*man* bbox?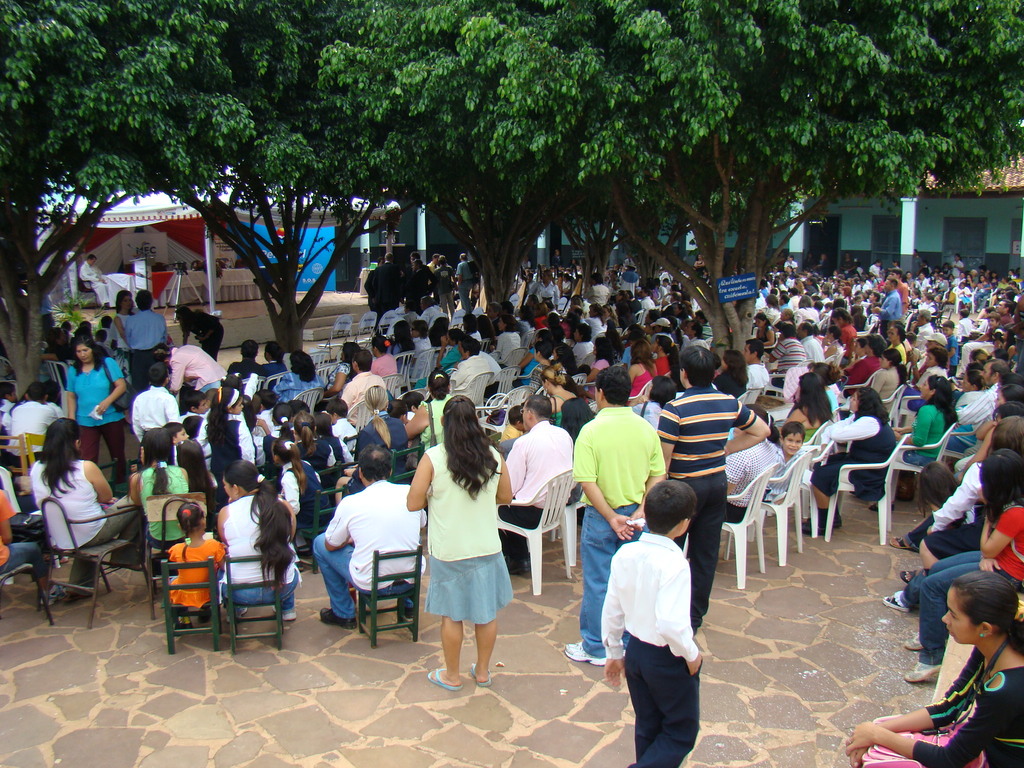
(left=448, top=342, right=490, bottom=397)
